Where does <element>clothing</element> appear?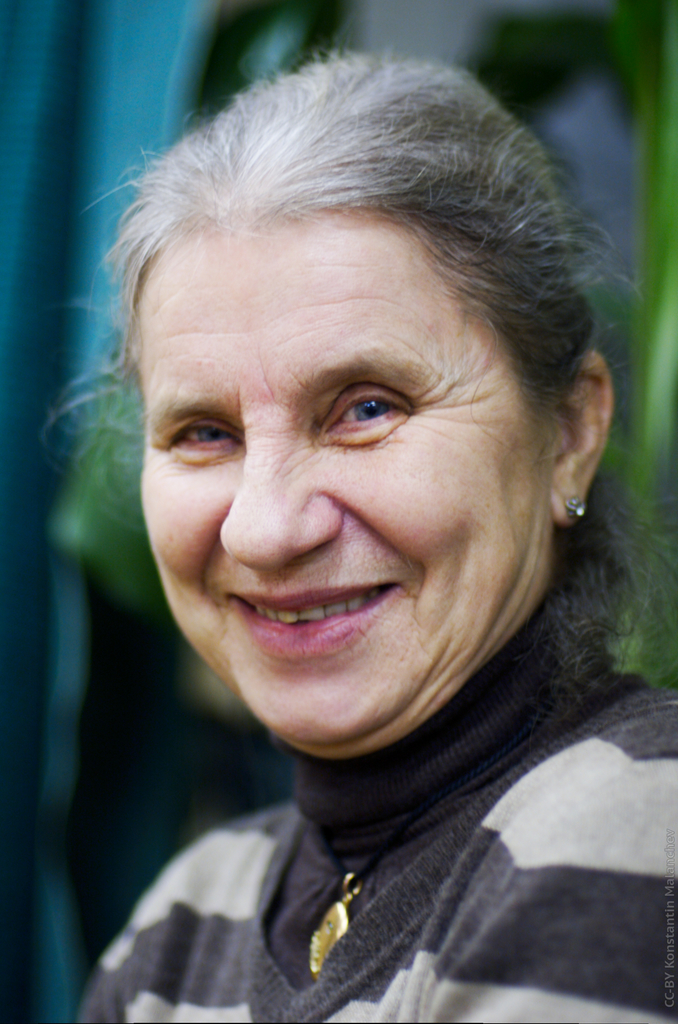
Appears at <box>76,645,634,1023</box>.
